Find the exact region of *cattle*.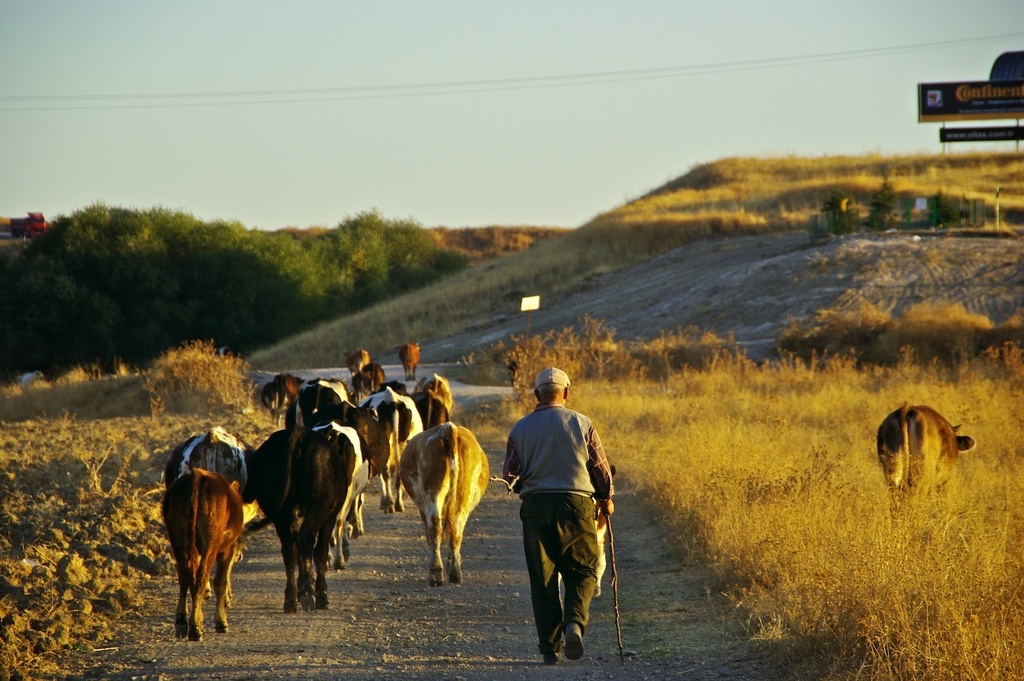
Exact region: x1=878, y1=398, x2=977, y2=514.
